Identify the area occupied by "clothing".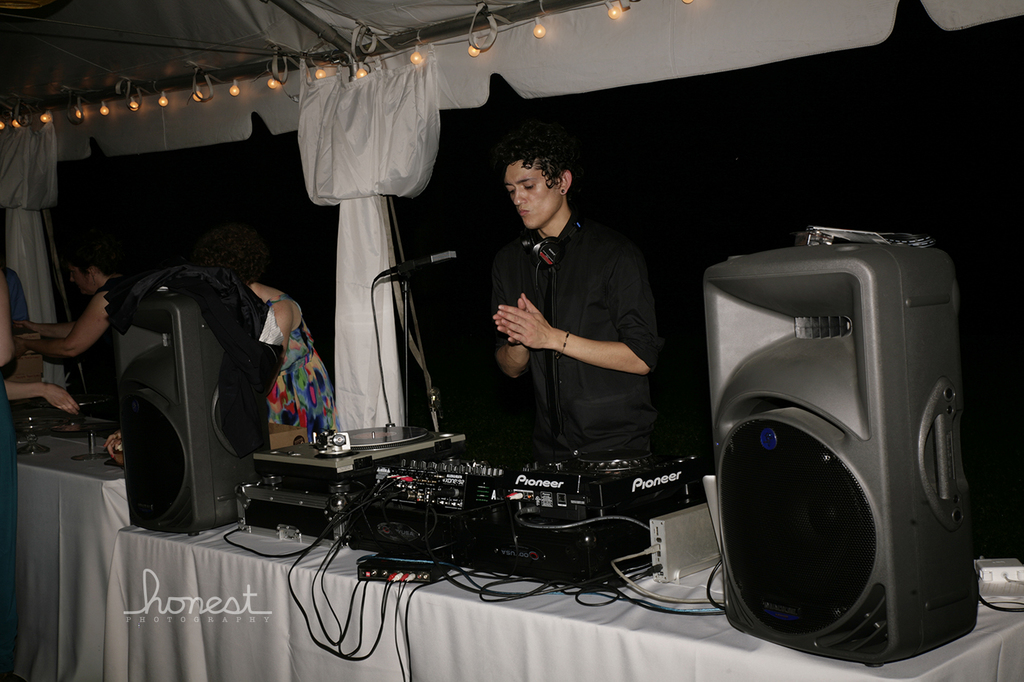
Area: box(266, 289, 345, 445).
